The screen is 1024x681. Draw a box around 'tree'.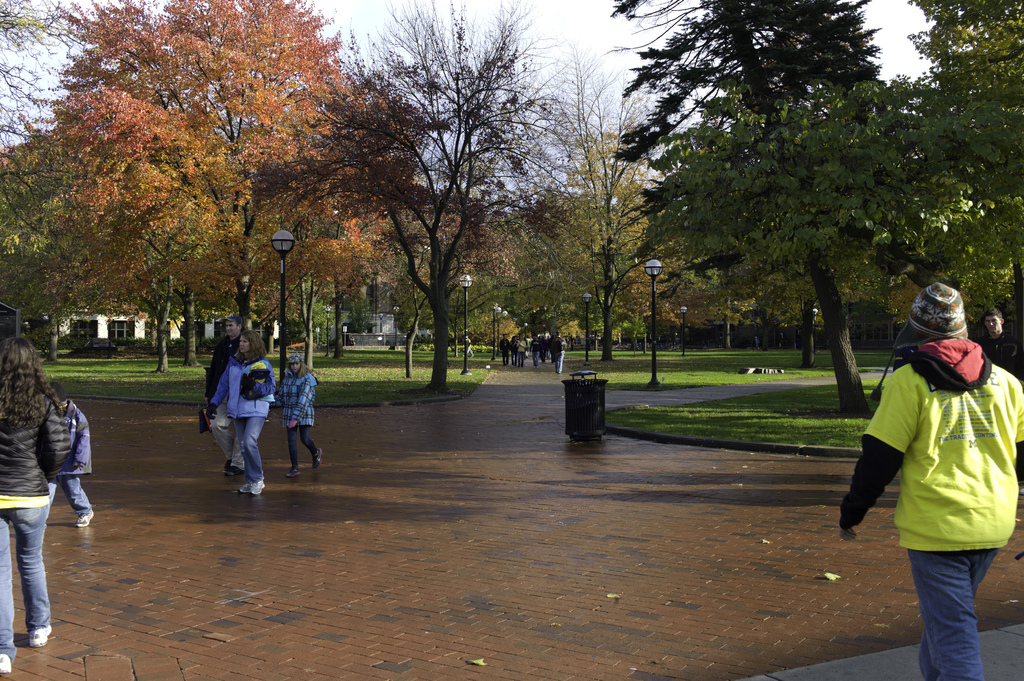
45/0/401/378.
